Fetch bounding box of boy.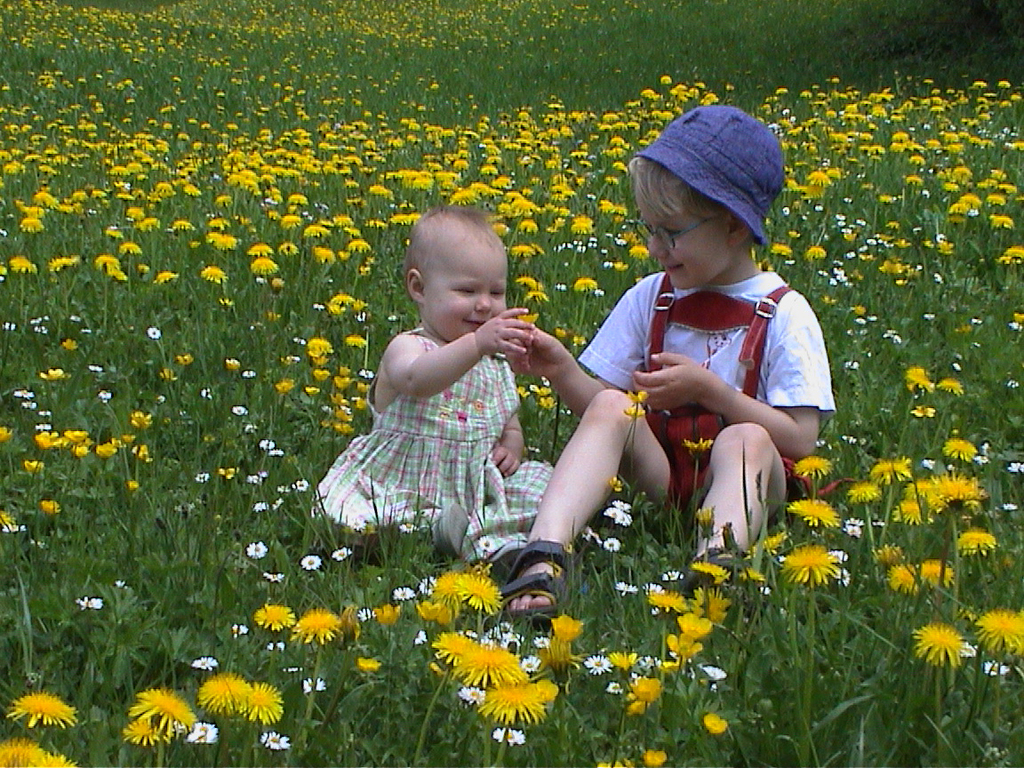
Bbox: region(499, 98, 841, 634).
